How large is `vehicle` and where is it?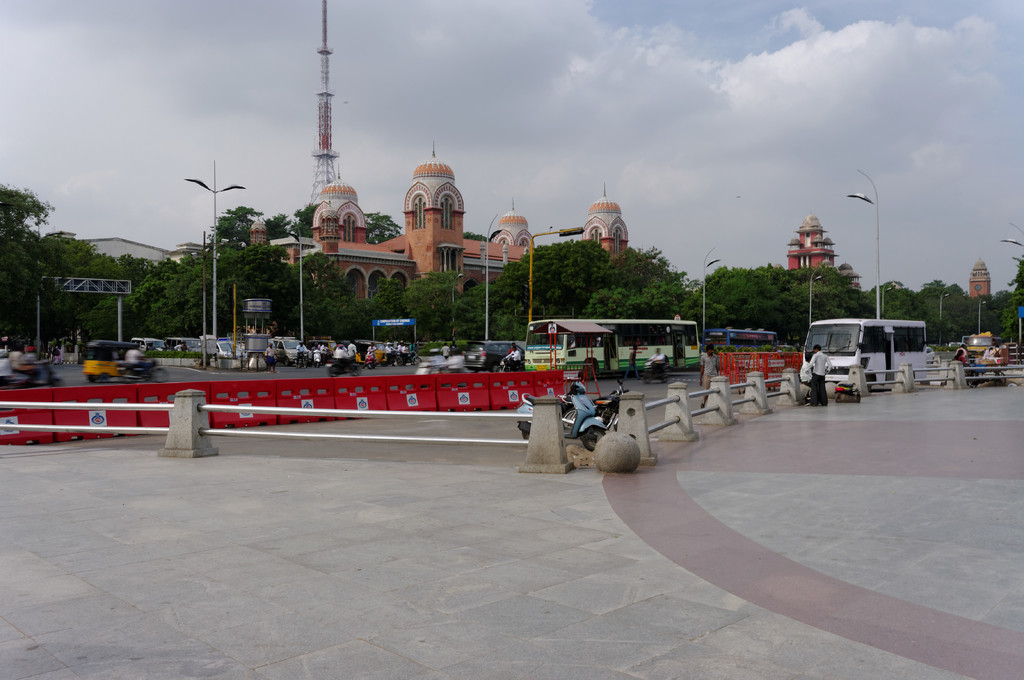
Bounding box: left=365, top=353, right=378, bottom=370.
